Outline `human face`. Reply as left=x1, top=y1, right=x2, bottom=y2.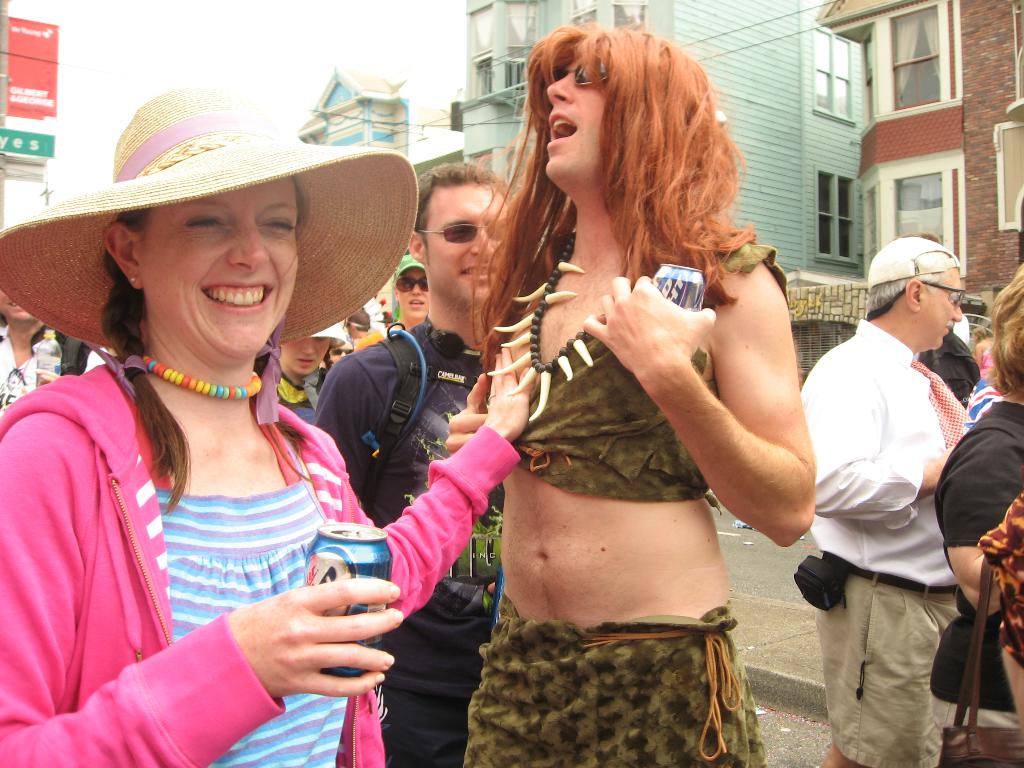
left=147, top=177, right=298, bottom=364.
